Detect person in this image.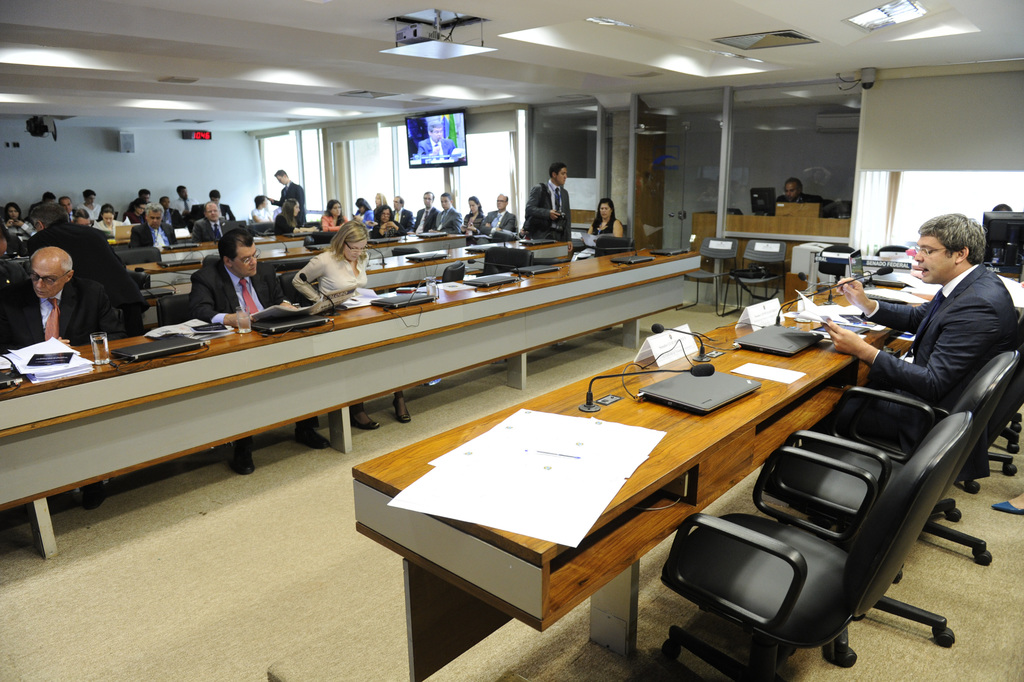
Detection: <region>189, 198, 232, 238</region>.
